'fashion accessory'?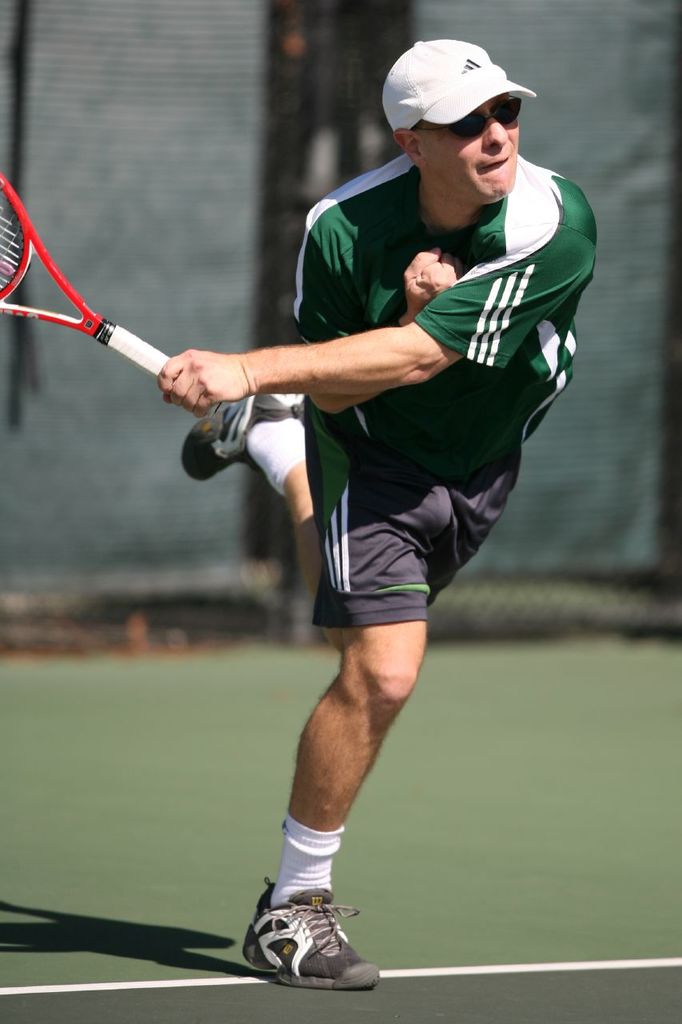
locate(373, 34, 537, 121)
